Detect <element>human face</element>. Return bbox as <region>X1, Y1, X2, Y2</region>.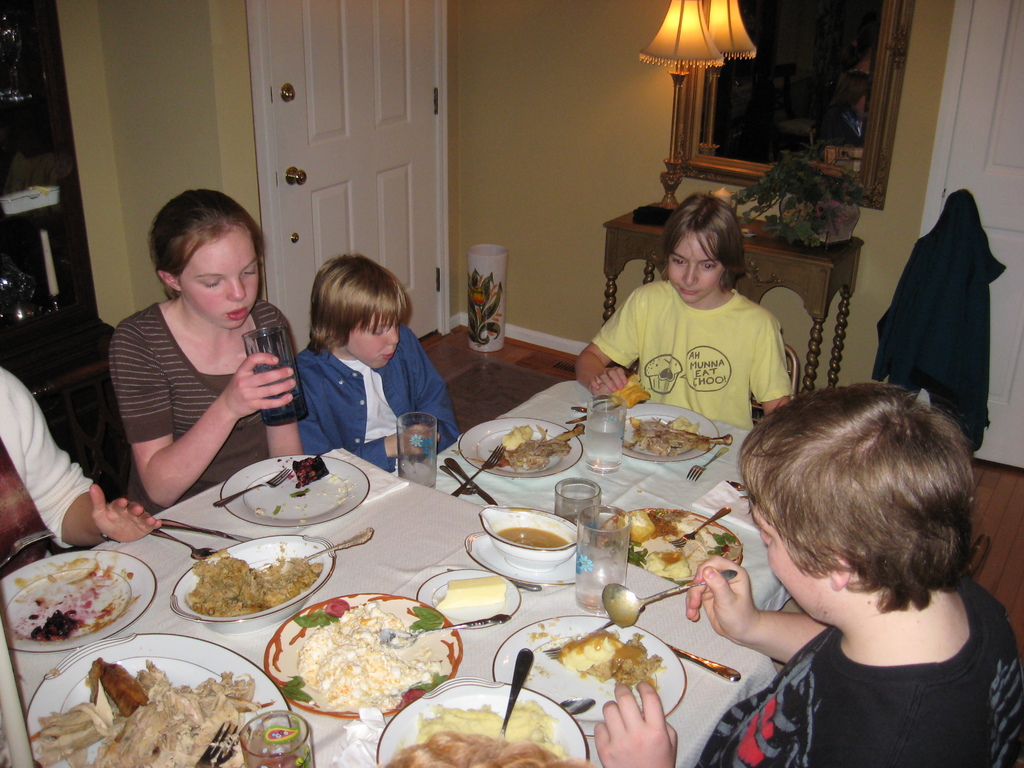
<region>347, 312, 400, 371</region>.
